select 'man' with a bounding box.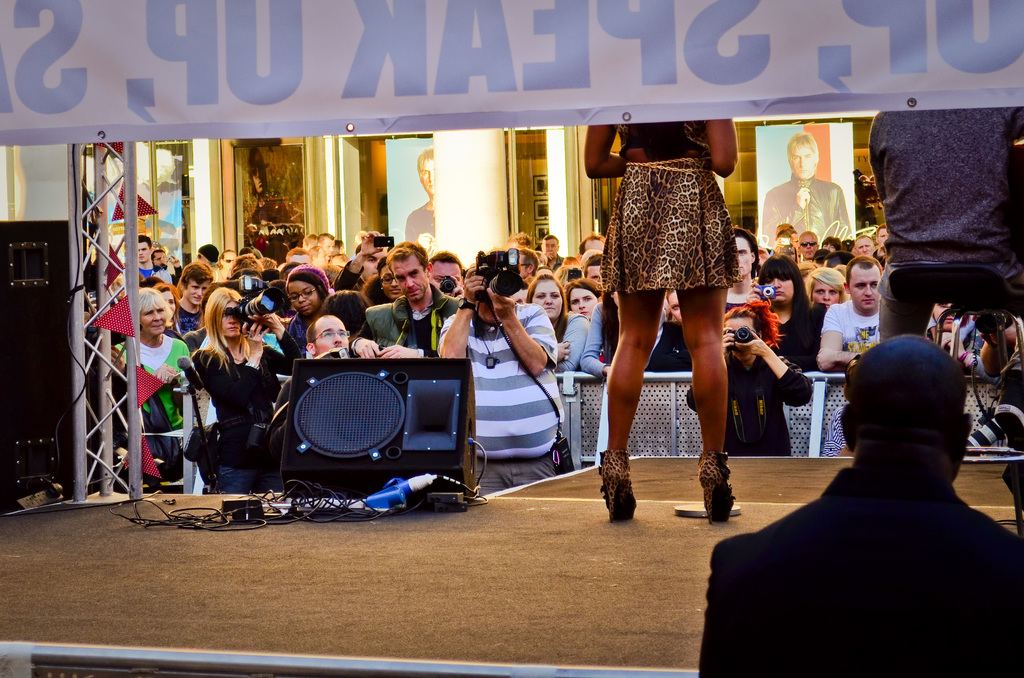
[x1=727, y1=325, x2=1020, y2=659].
